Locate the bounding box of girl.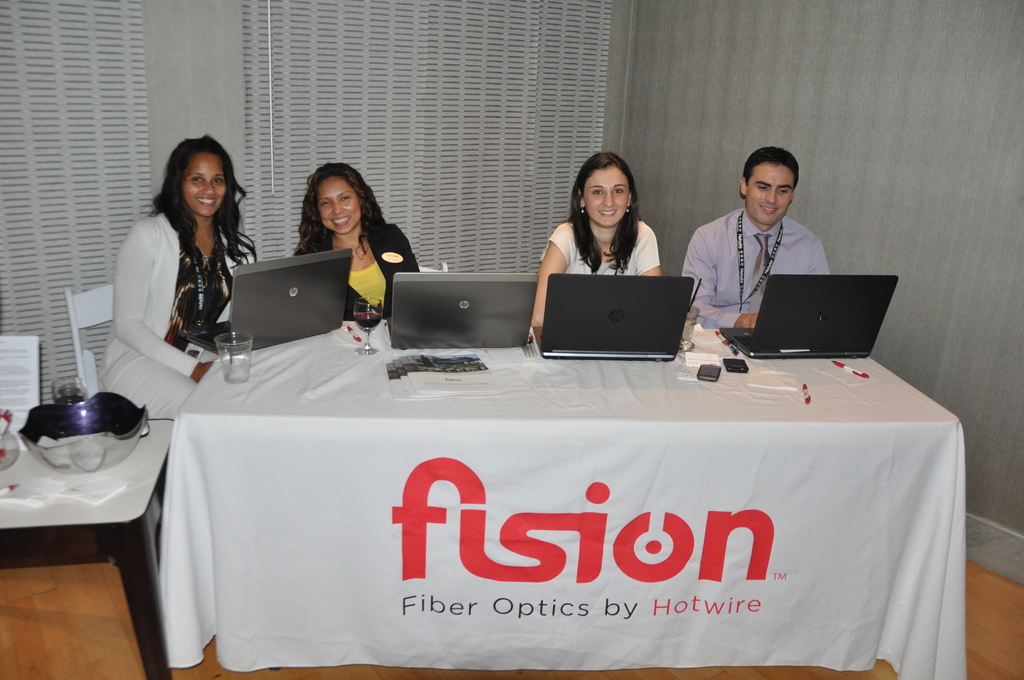
Bounding box: [x1=107, y1=133, x2=253, y2=424].
